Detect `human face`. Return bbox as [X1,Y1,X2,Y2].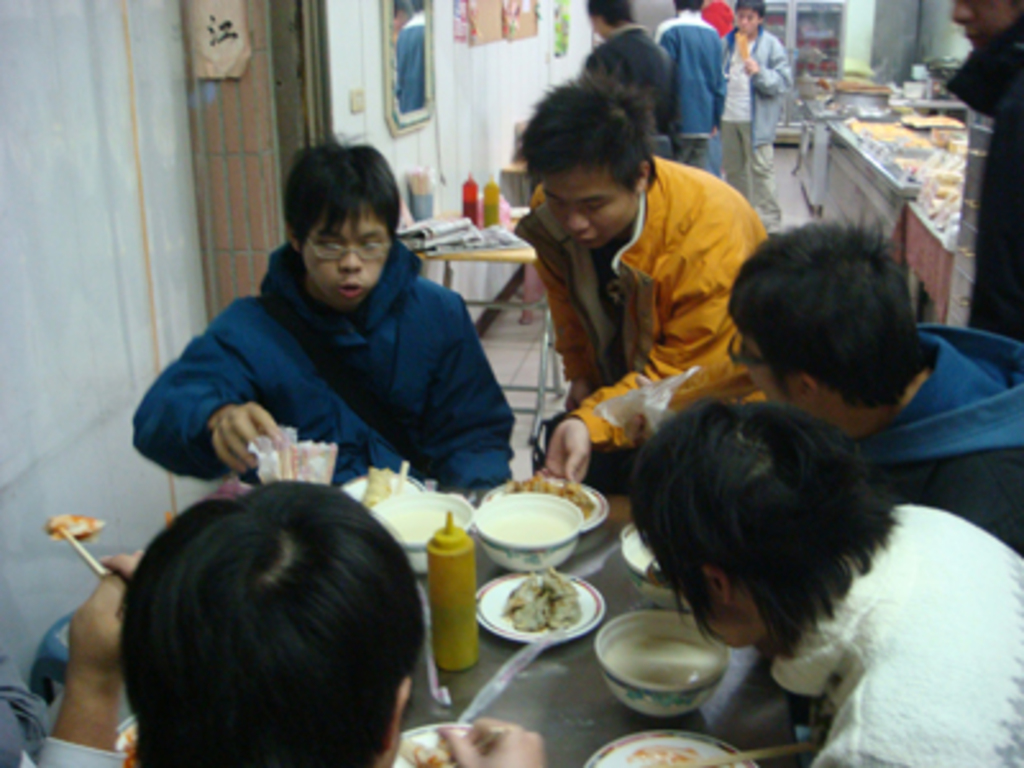
[748,343,799,407].
